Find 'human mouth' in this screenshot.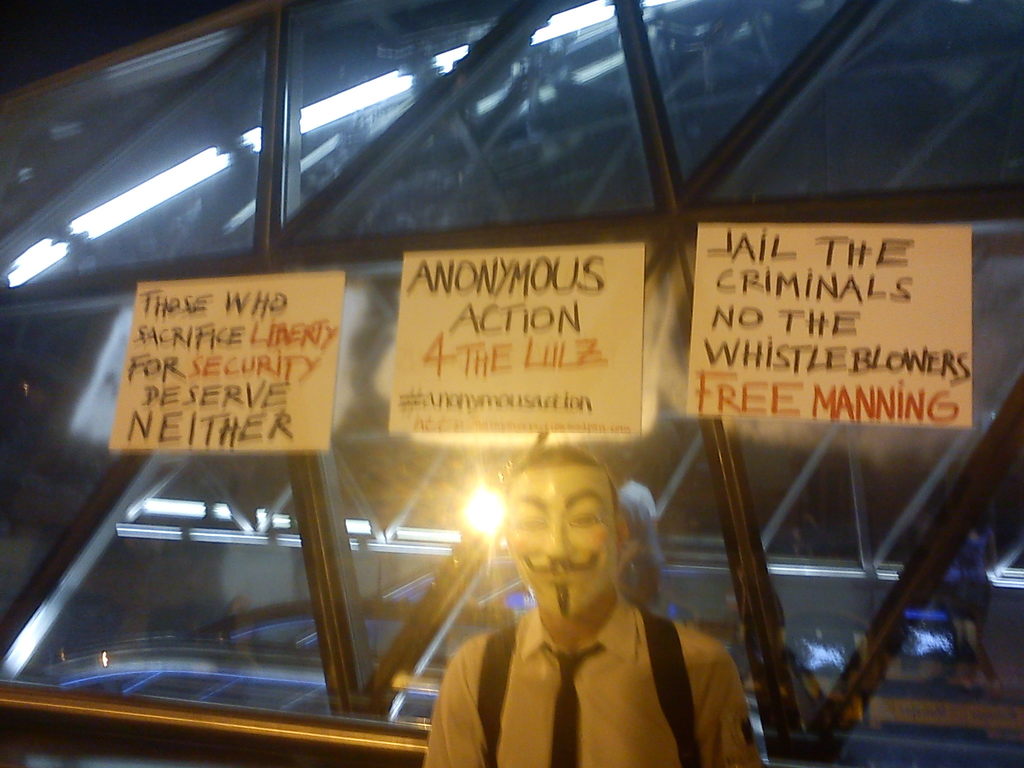
The bounding box for 'human mouth' is locate(535, 563, 584, 582).
